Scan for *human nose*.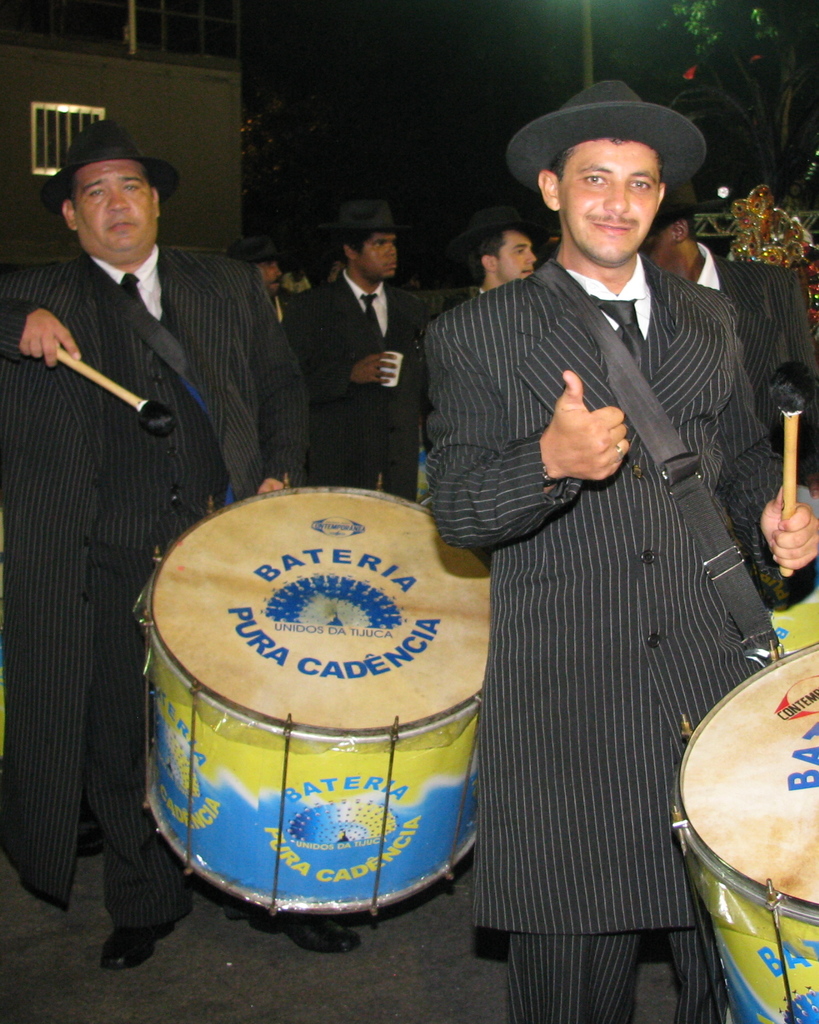
Scan result: (106, 186, 127, 205).
